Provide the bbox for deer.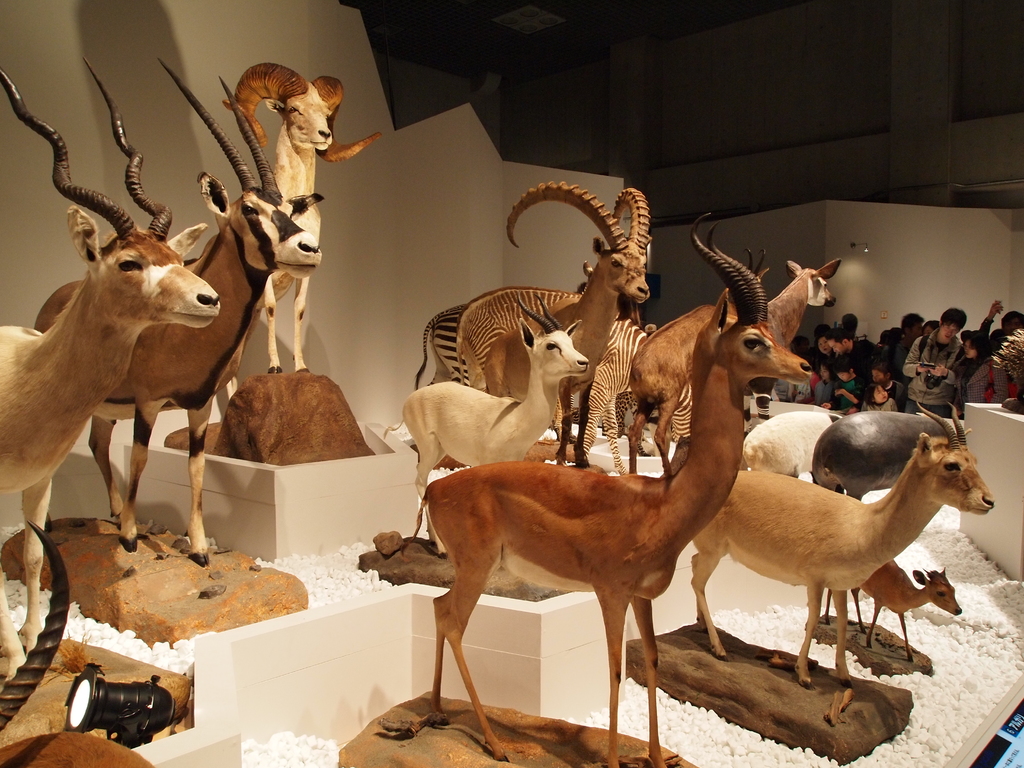
bbox=[821, 557, 963, 659].
